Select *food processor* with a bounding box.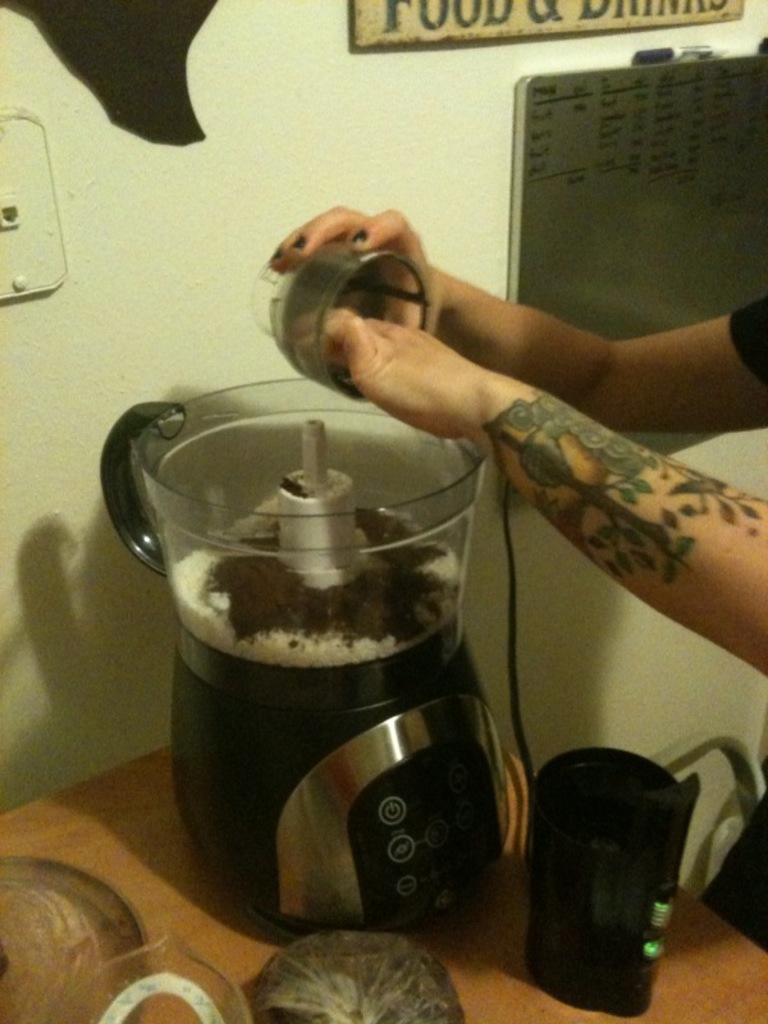
locate(96, 367, 544, 941).
